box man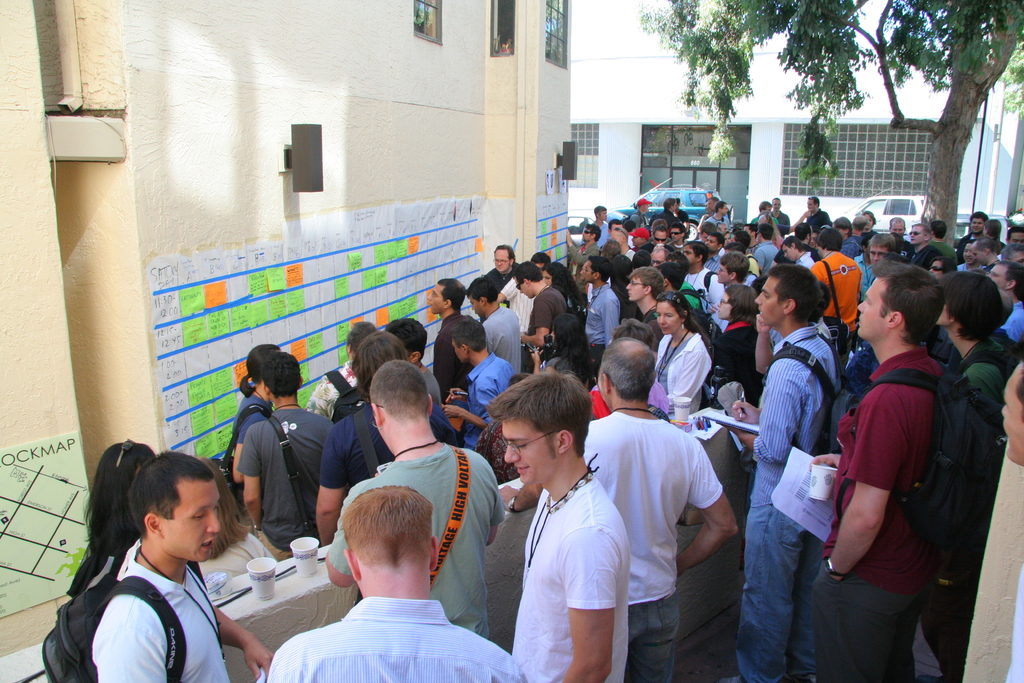
775:236:819:274
